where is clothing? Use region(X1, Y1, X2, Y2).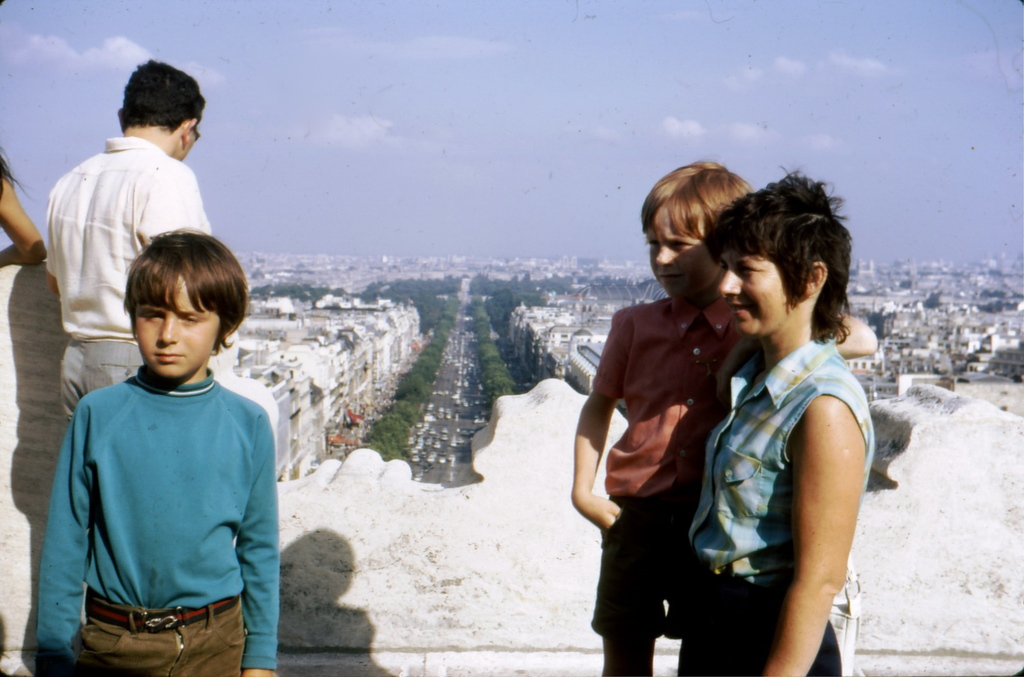
region(37, 364, 280, 676).
